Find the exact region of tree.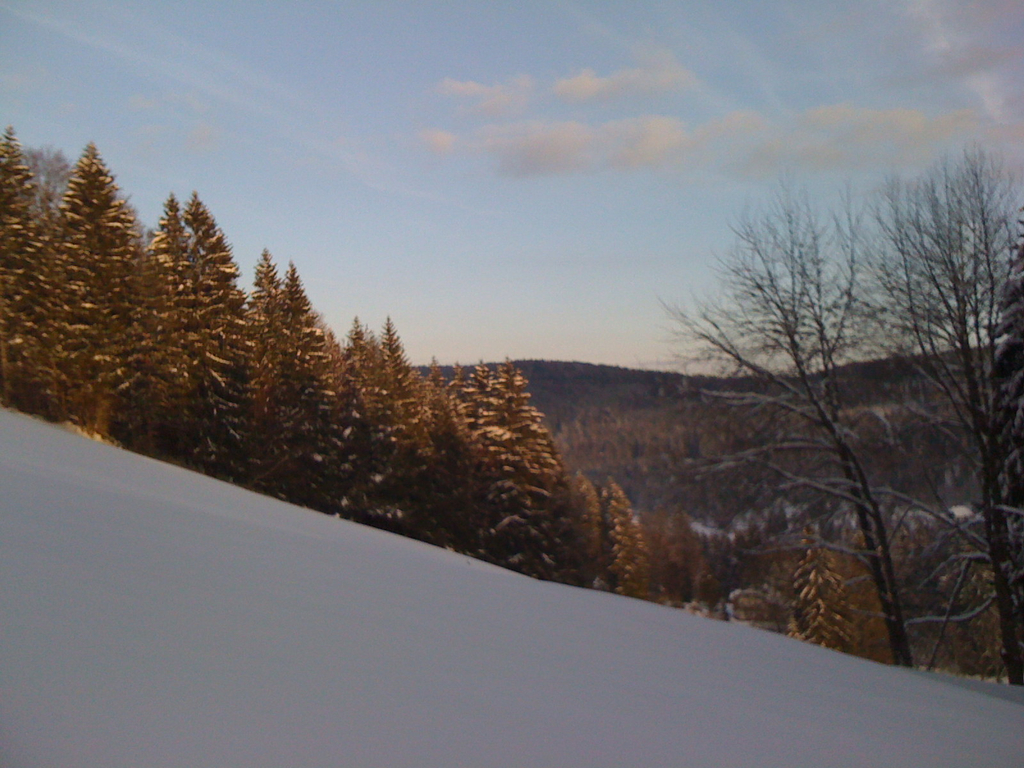
Exact region: BBox(136, 188, 227, 462).
